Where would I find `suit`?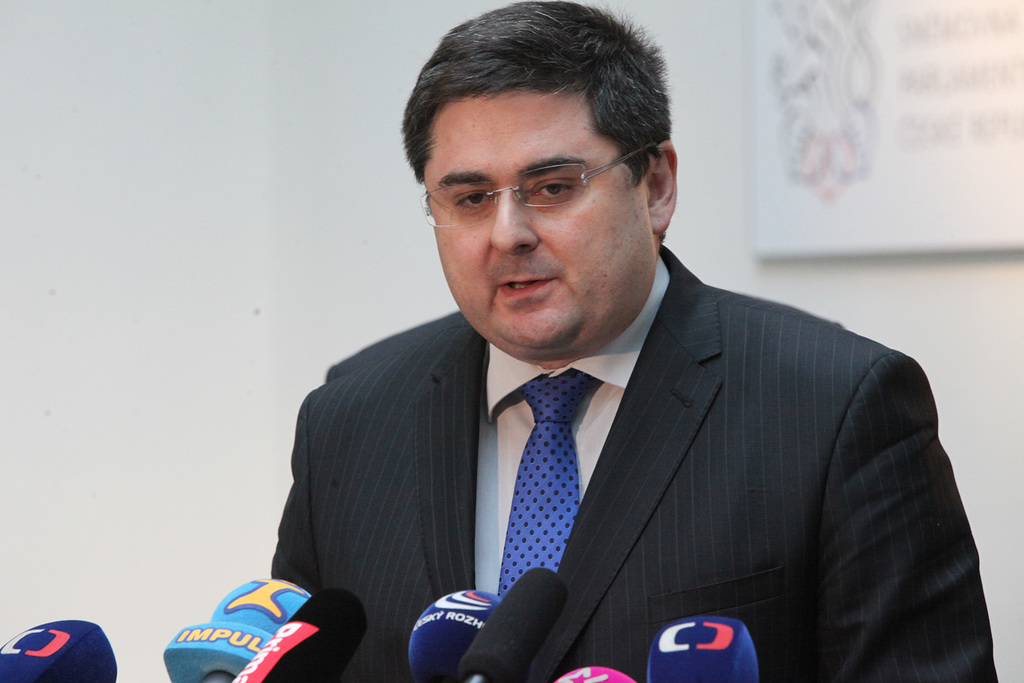
At [341,240,943,670].
